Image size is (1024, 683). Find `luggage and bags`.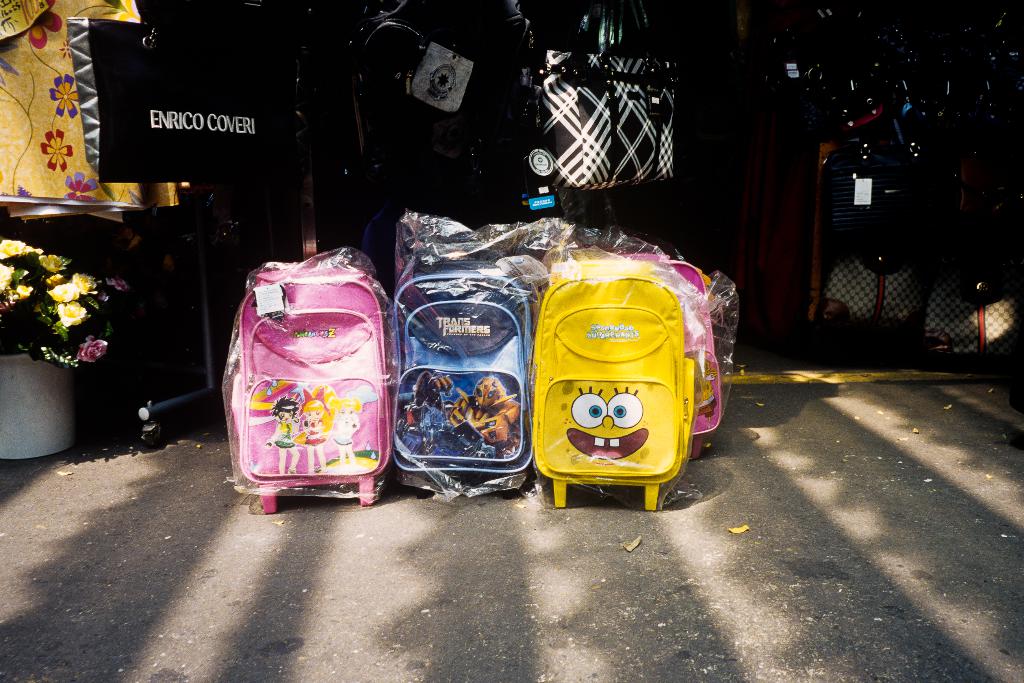
(left=547, top=0, right=687, bottom=195).
